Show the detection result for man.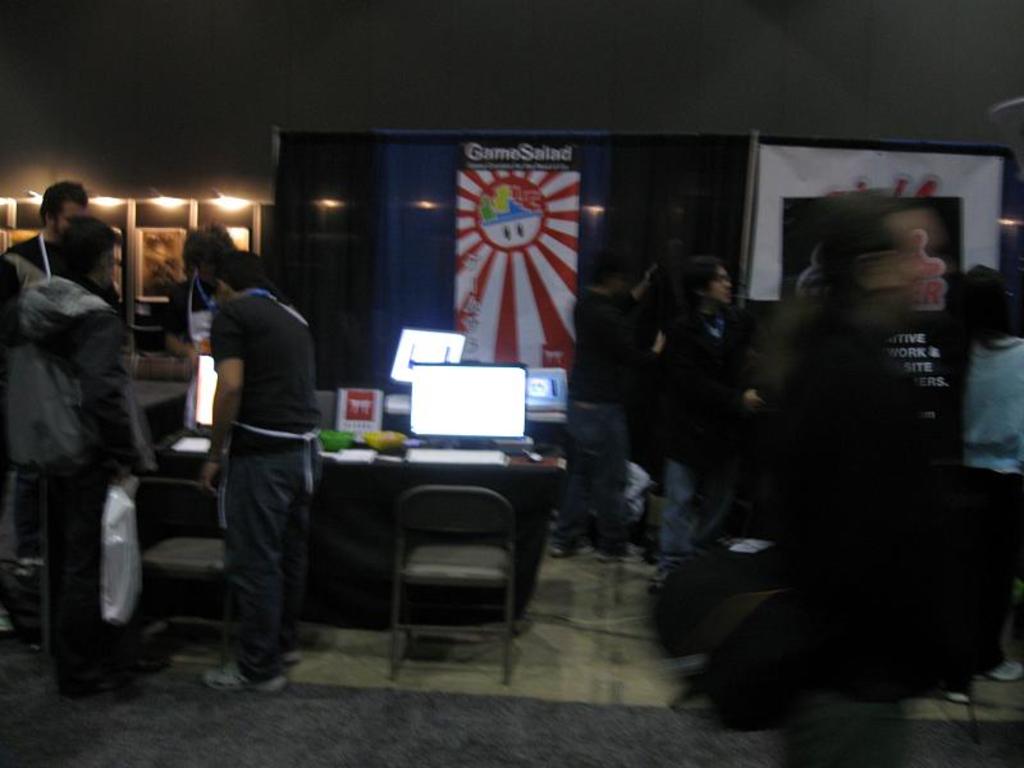
198/255/316/690.
